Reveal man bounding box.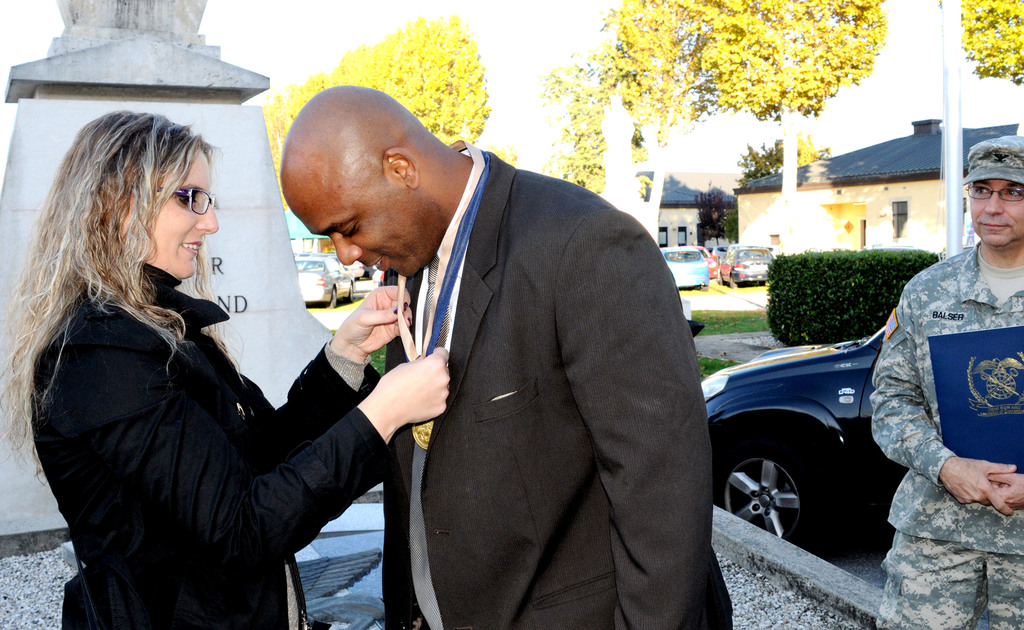
Revealed: (left=279, top=84, right=735, bottom=629).
